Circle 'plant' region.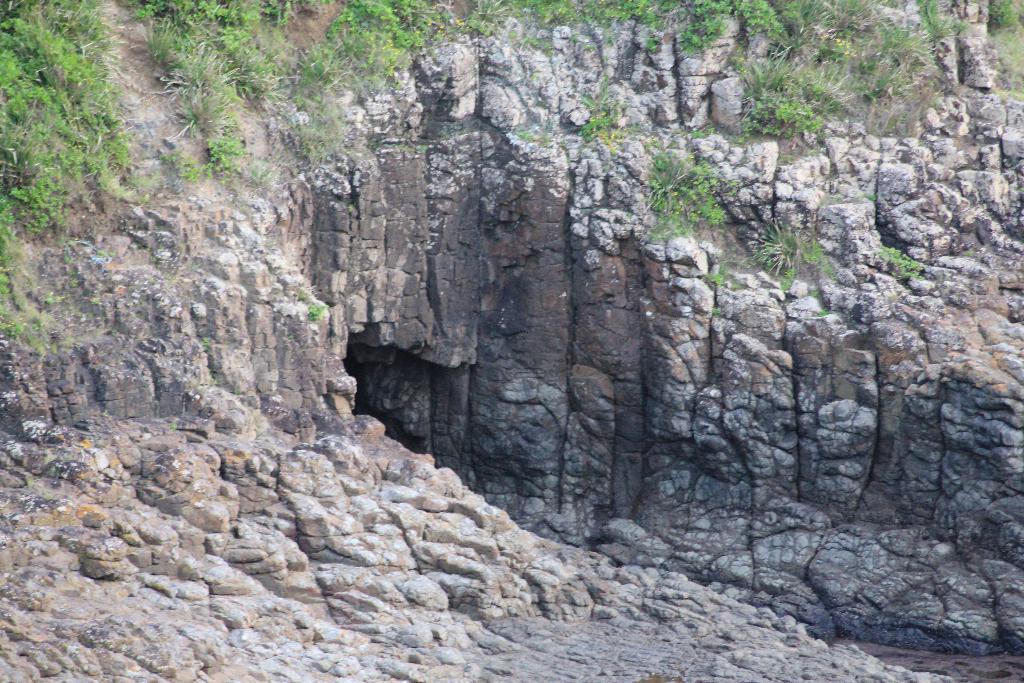
Region: bbox(647, 152, 729, 240).
